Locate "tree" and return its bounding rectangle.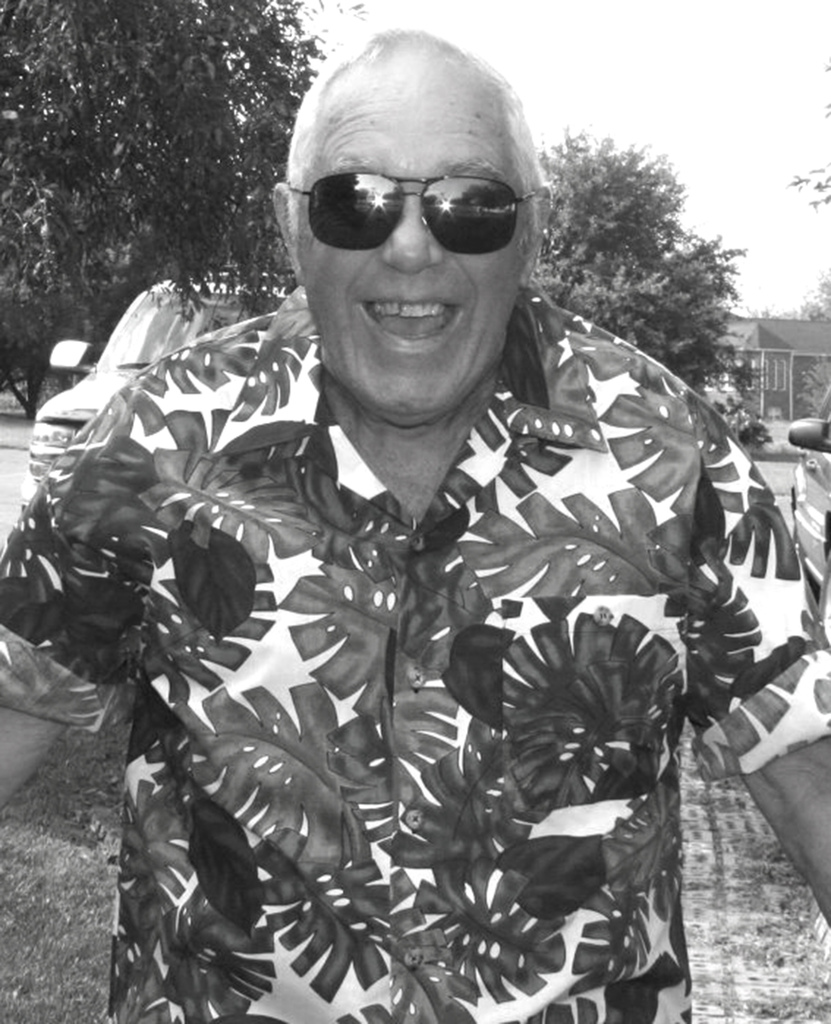
<box>0,0,323,420</box>.
